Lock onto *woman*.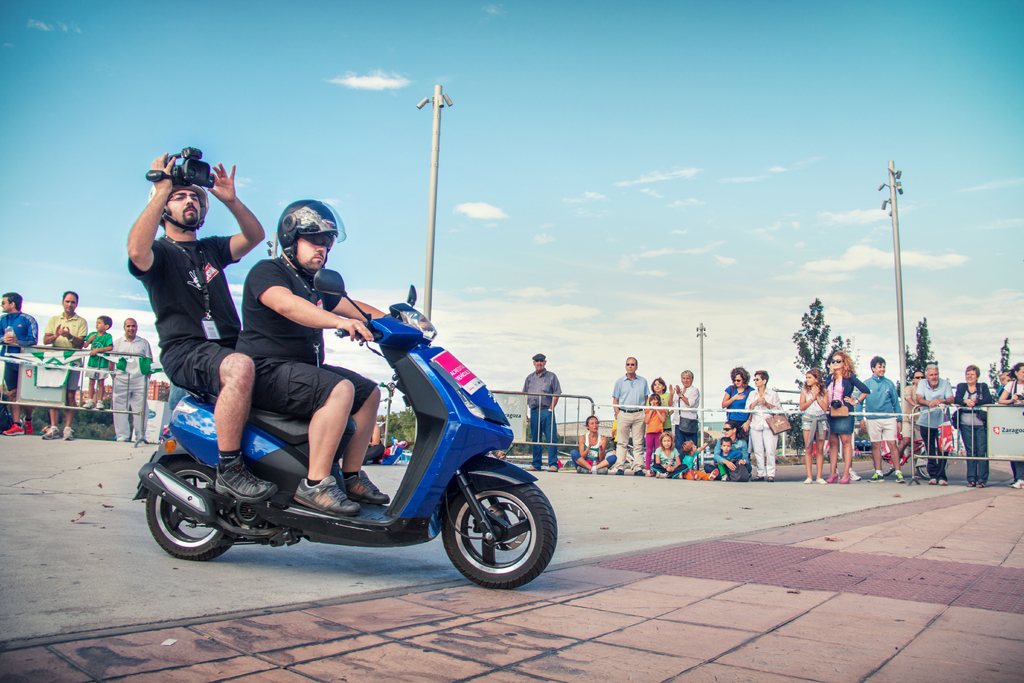
Locked: left=945, top=359, right=992, bottom=490.
